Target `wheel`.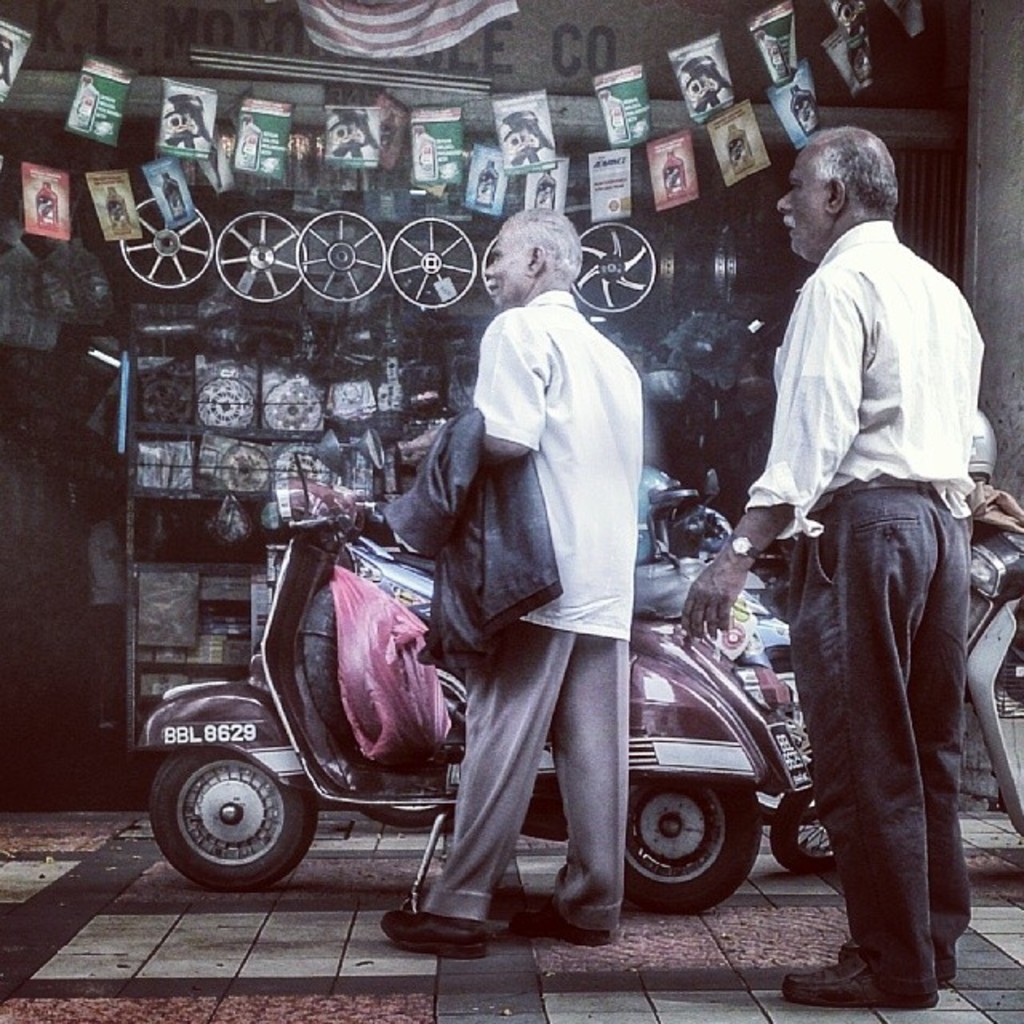
Target region: <bbox>621, 782, 765, 918</bbox>.
